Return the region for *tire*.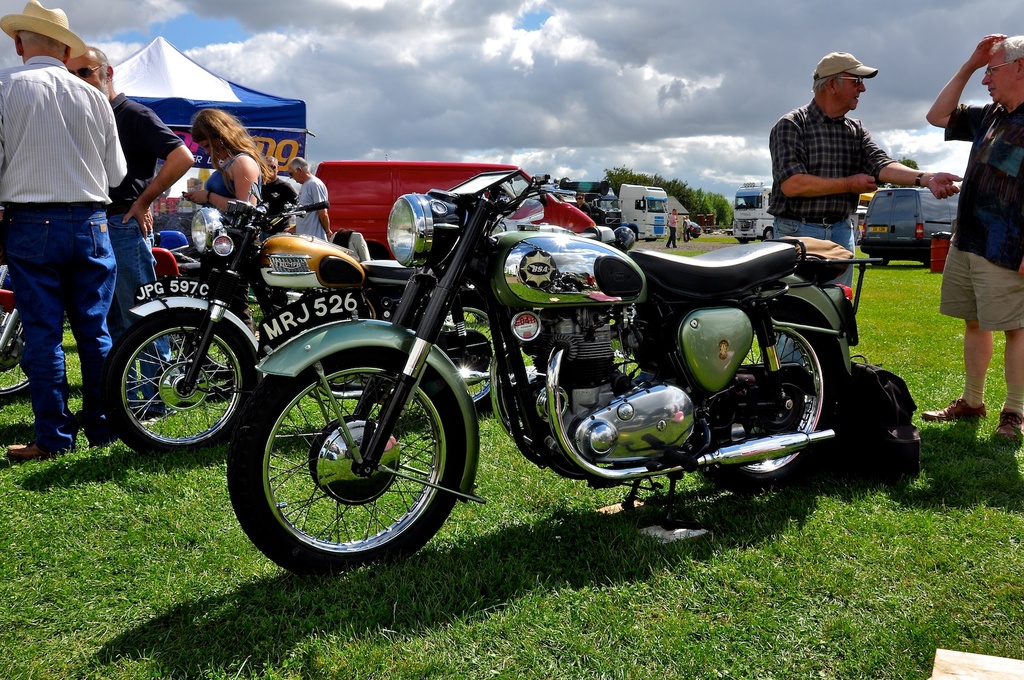
<box>0,306,25,400</box>.
